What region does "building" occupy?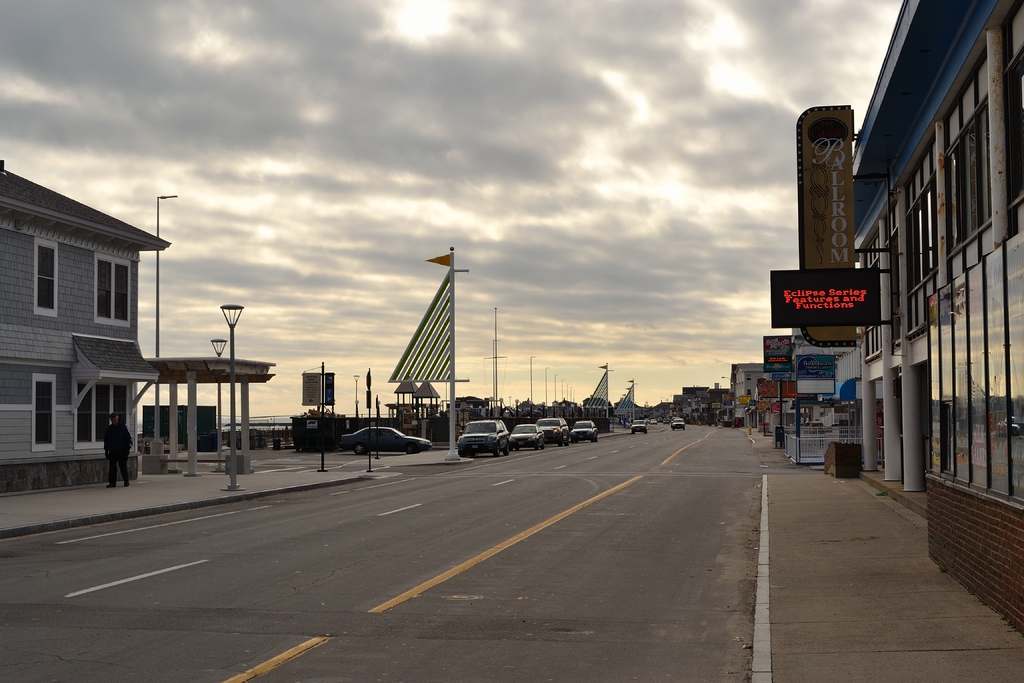
x1=849, y1=0, x2=1023, y2=634.
